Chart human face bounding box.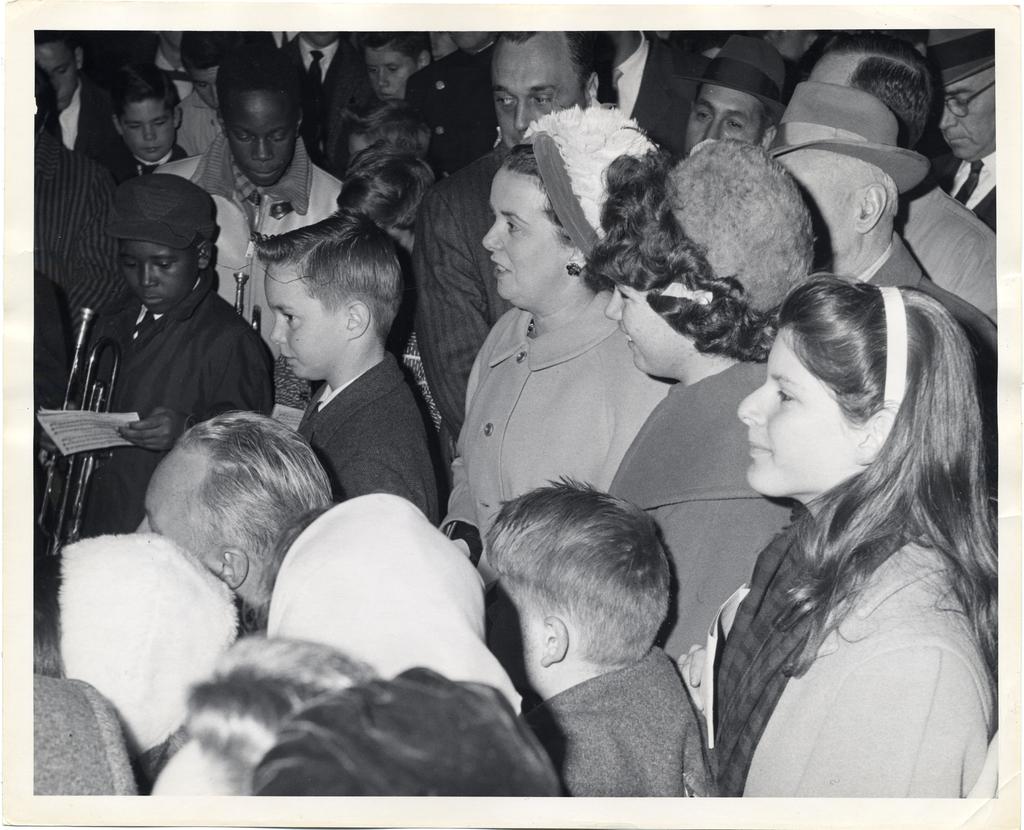
Charted: 483 554 535 685.
